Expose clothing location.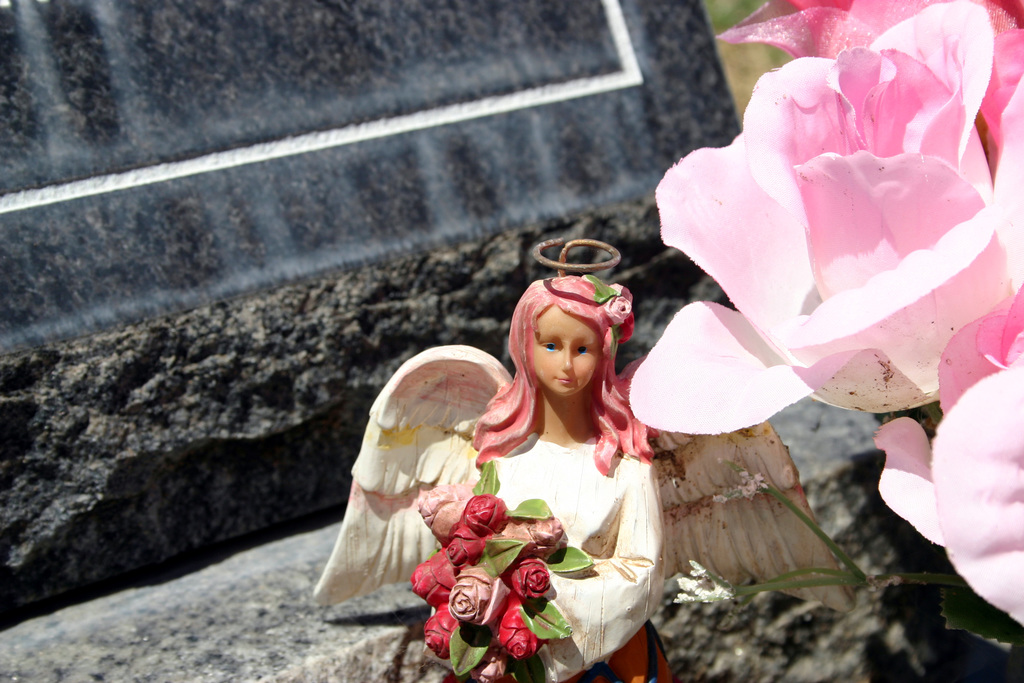
Exposed at (424, 368, 698, 682).
